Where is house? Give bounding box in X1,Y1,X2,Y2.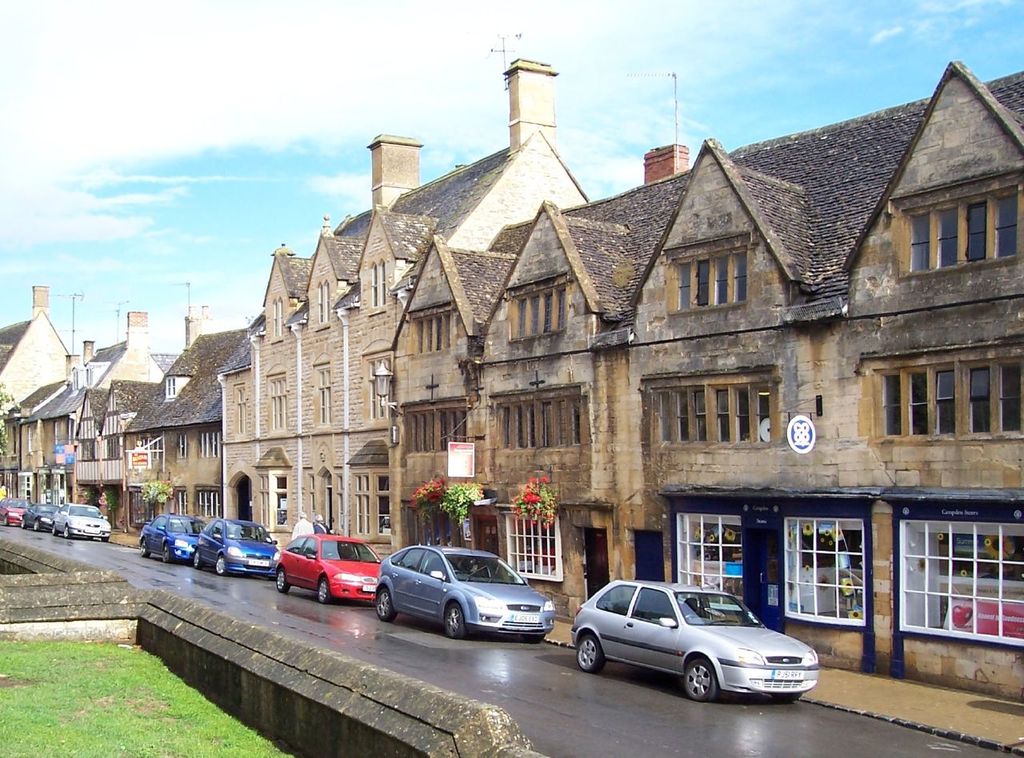
0,281,76,512.
